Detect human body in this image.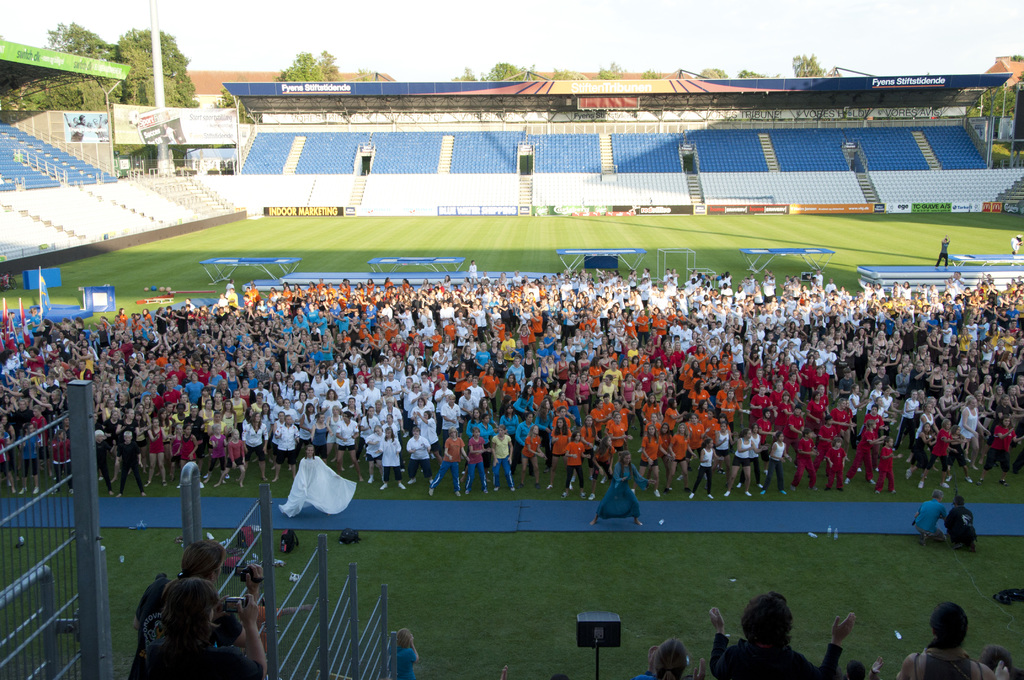
Detection: 512, 273, 520, 286.
